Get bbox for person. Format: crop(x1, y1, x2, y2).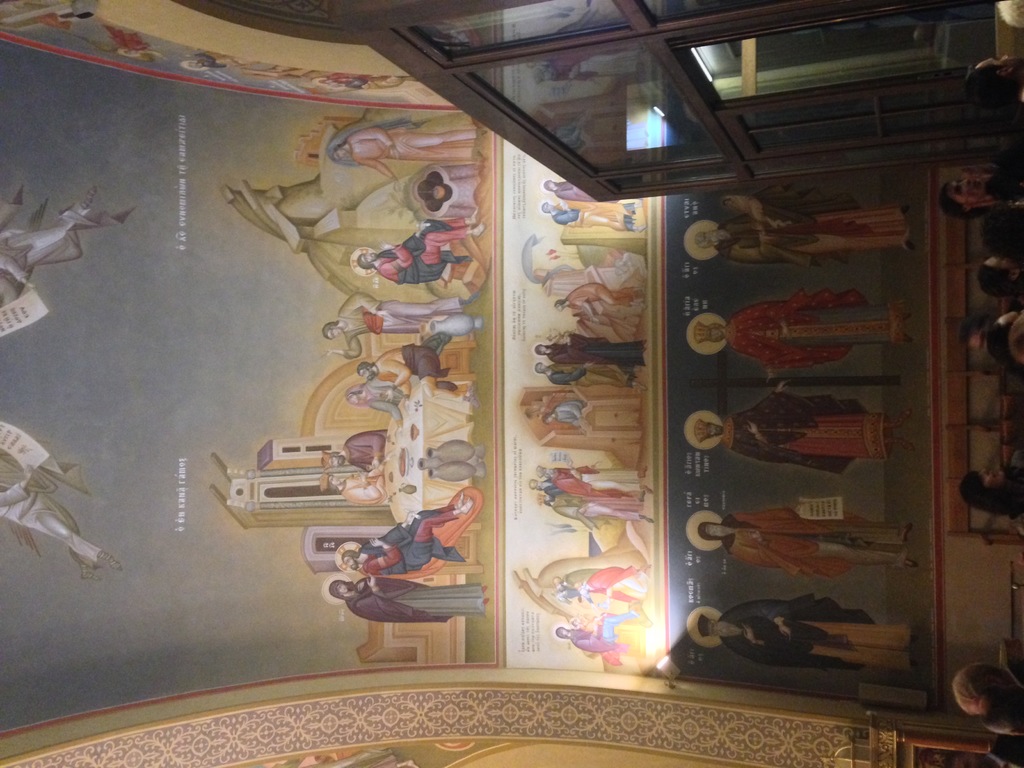
crop(321, 291, 480, 358).
